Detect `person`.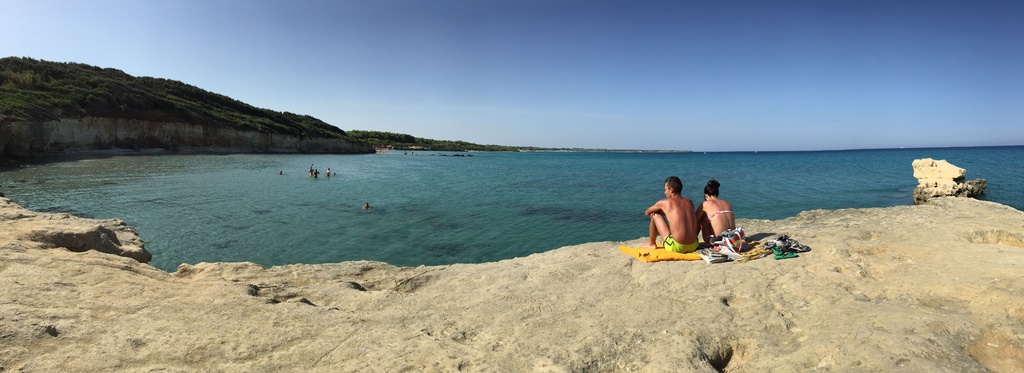
Detected at x1=698 y1=179 x2=734 y2=245.
